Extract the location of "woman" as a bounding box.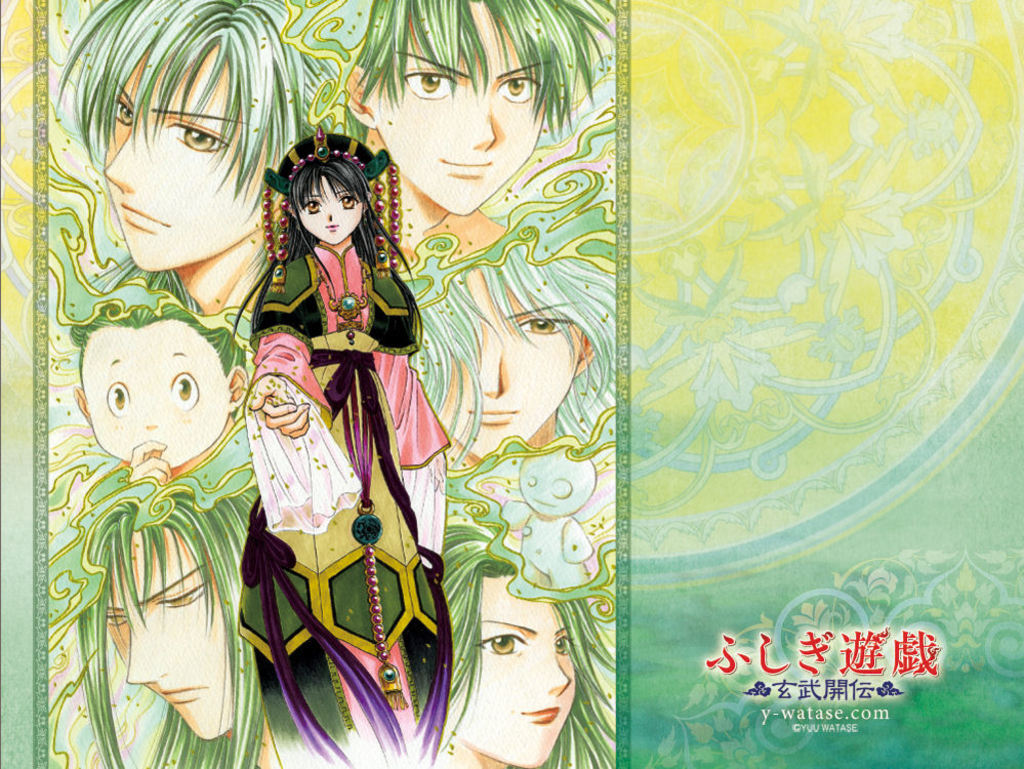
{"left": 413, "top": 568, "right": 620, "bottom": 757}.
